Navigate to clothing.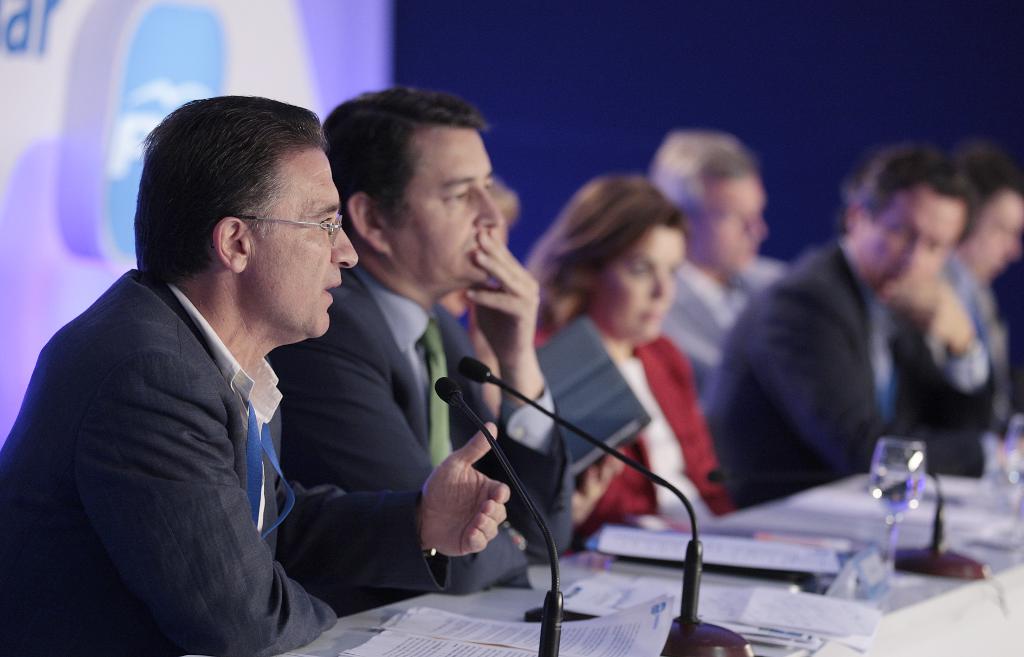
Navigation target: l=535, t=323, r=733, b=538.
